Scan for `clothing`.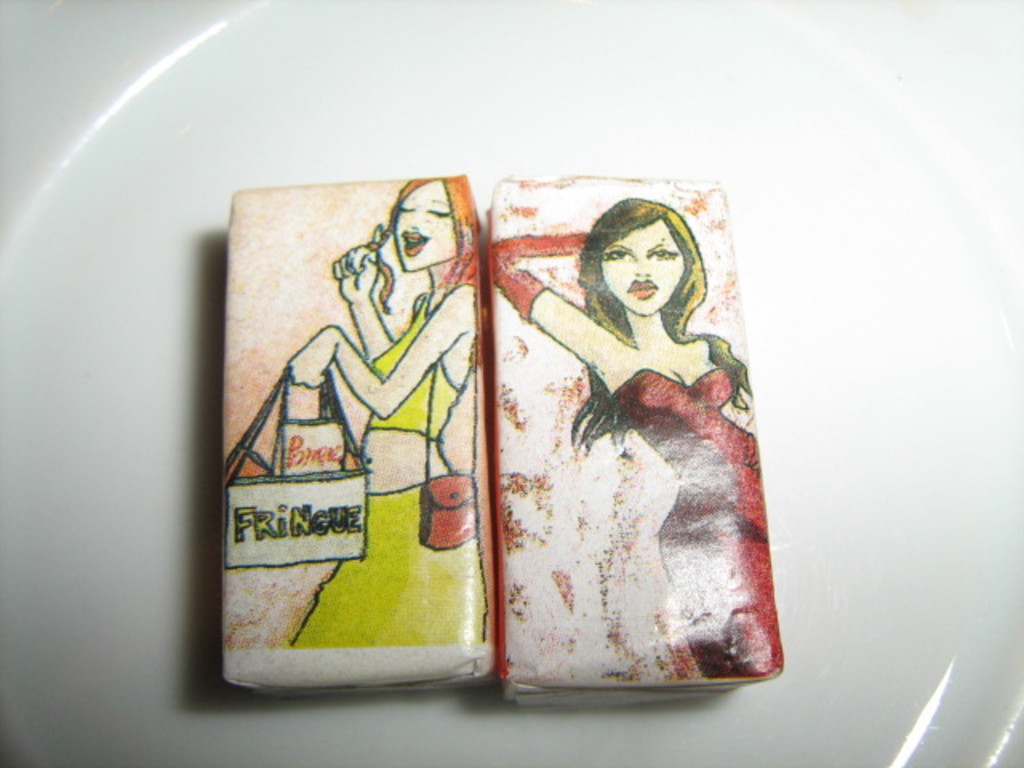
Scan result: locate(483, 205, 766, 694).
